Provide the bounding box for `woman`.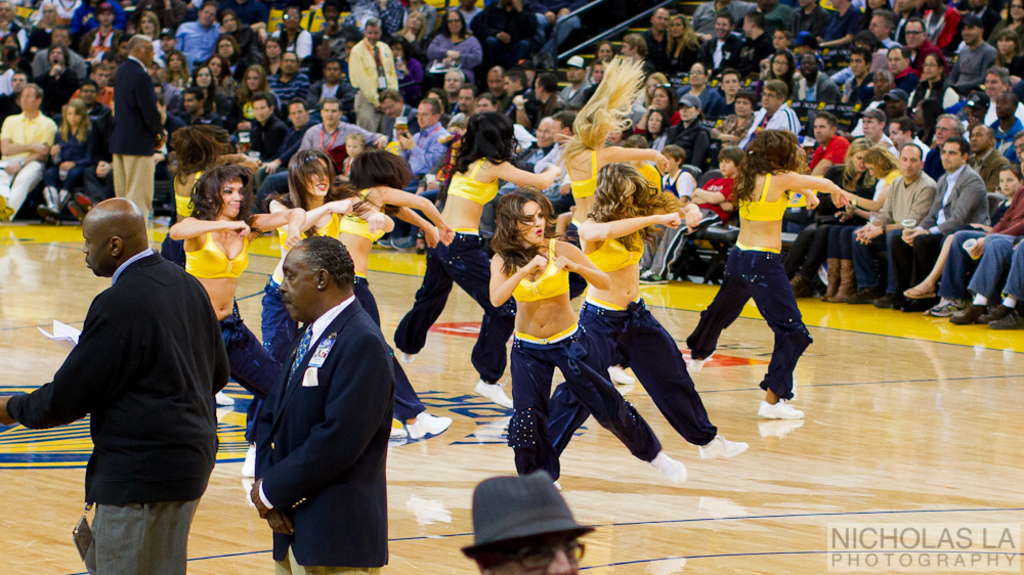
758 48 803 89.
